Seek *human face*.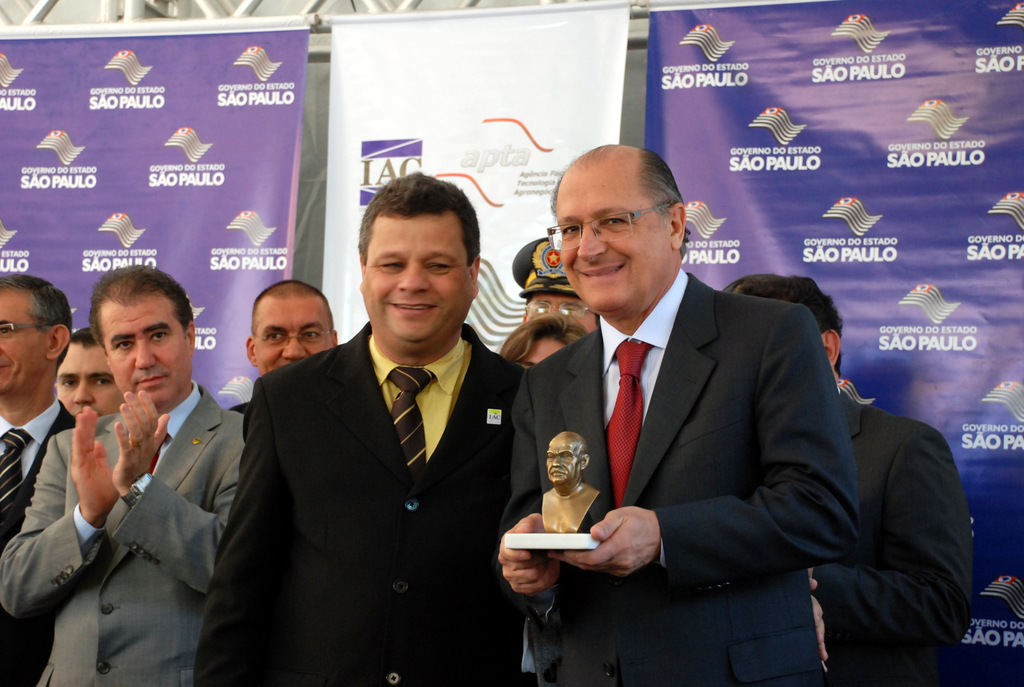
pyautogui.locateOnScreen(0, 290, 50, 391).
